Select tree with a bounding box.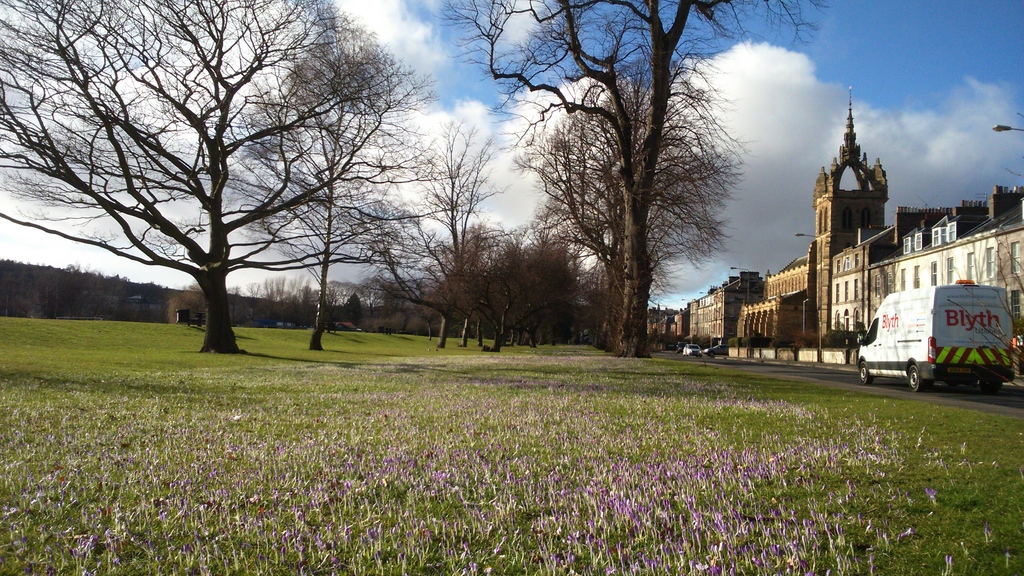
486/230/584/358.
